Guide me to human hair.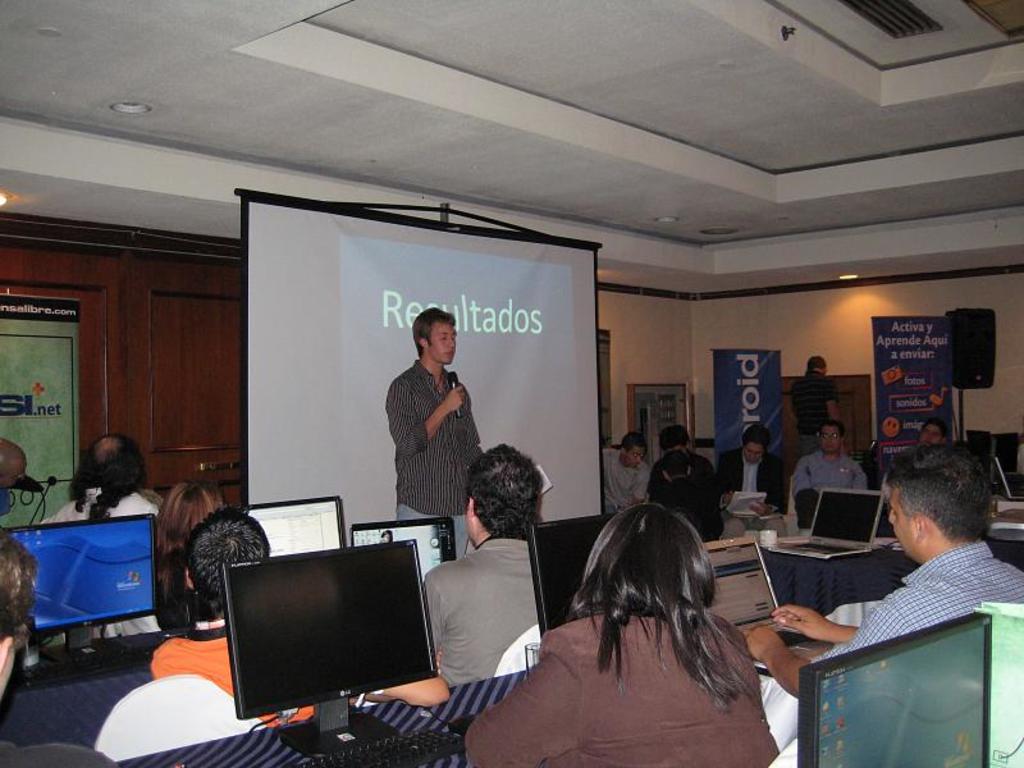
Guidance: (545, 503, 759, 713).
